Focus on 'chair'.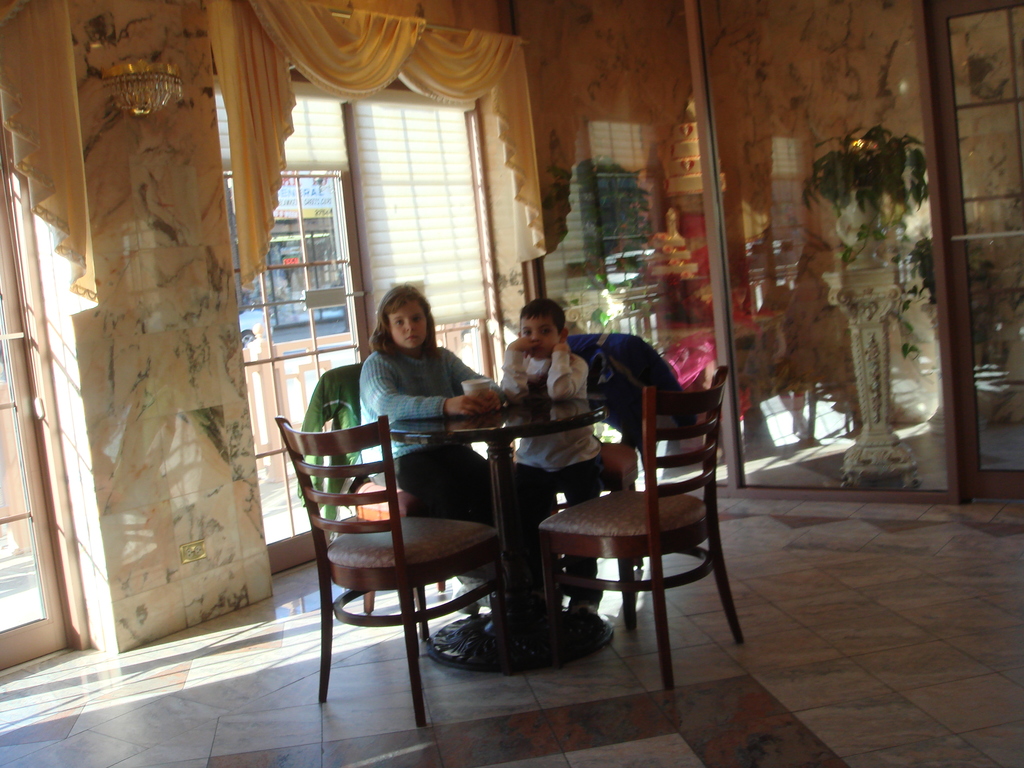
Focused at (left=306, top=368, right=447, bottom=613).
